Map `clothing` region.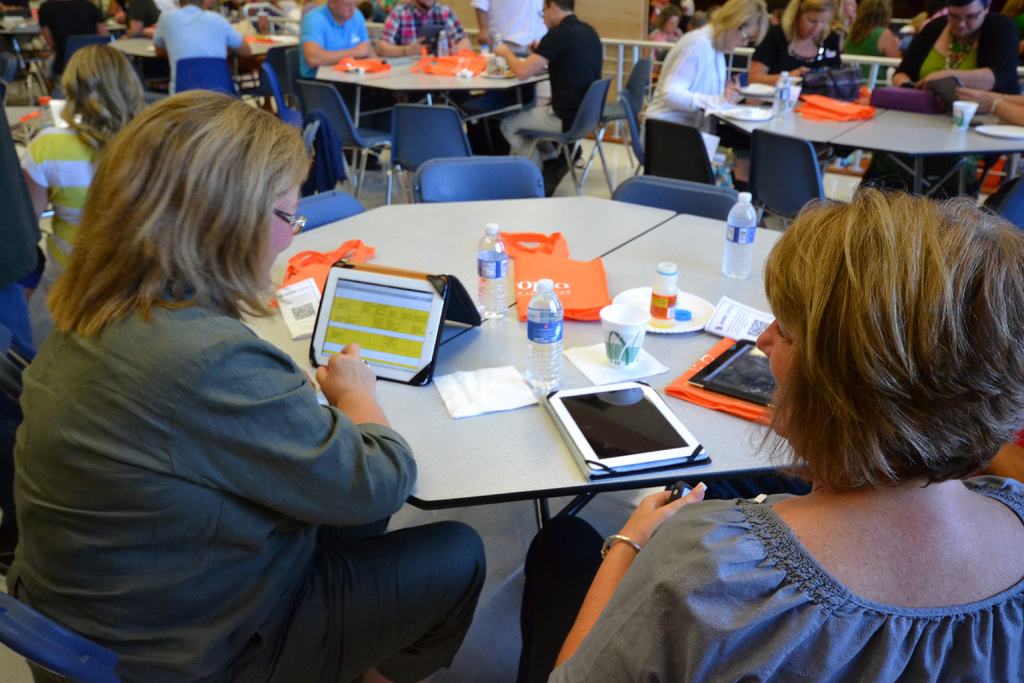
Mapped to (12,191,477,677).
